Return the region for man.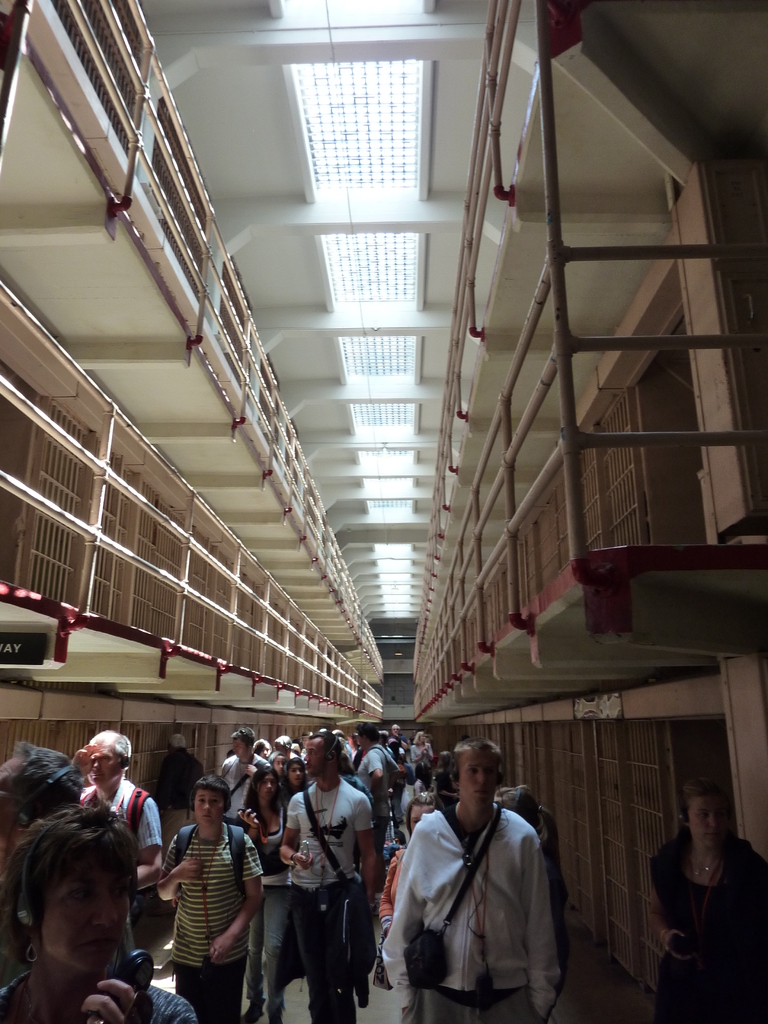
[412, 729, 442, 776].
